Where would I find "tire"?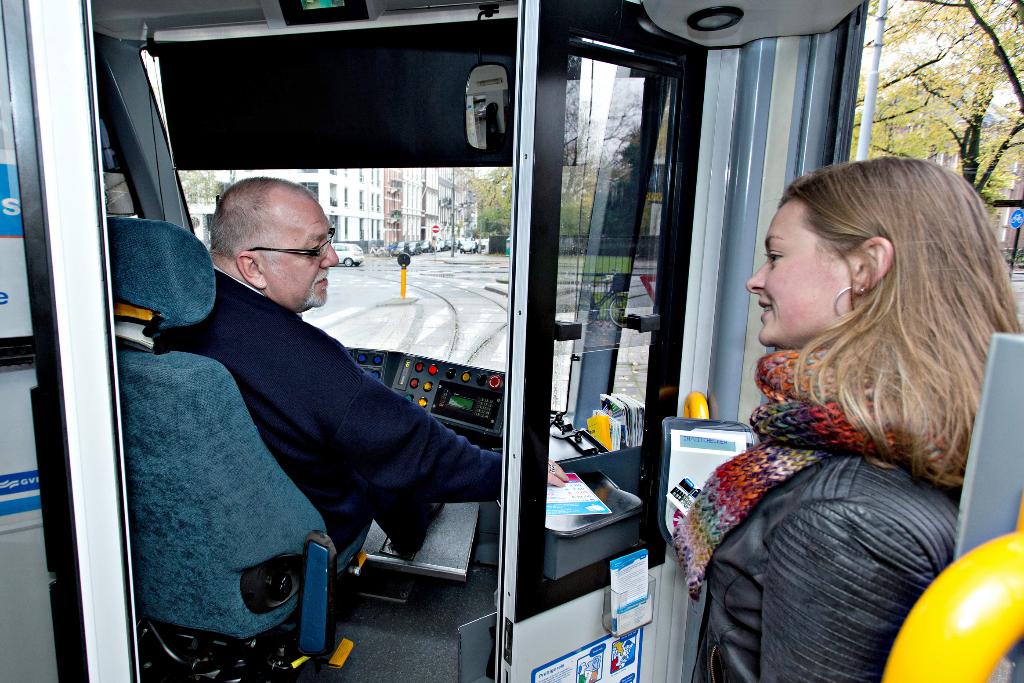
At (x1=413, y1=249, x2=417, y2=257).
